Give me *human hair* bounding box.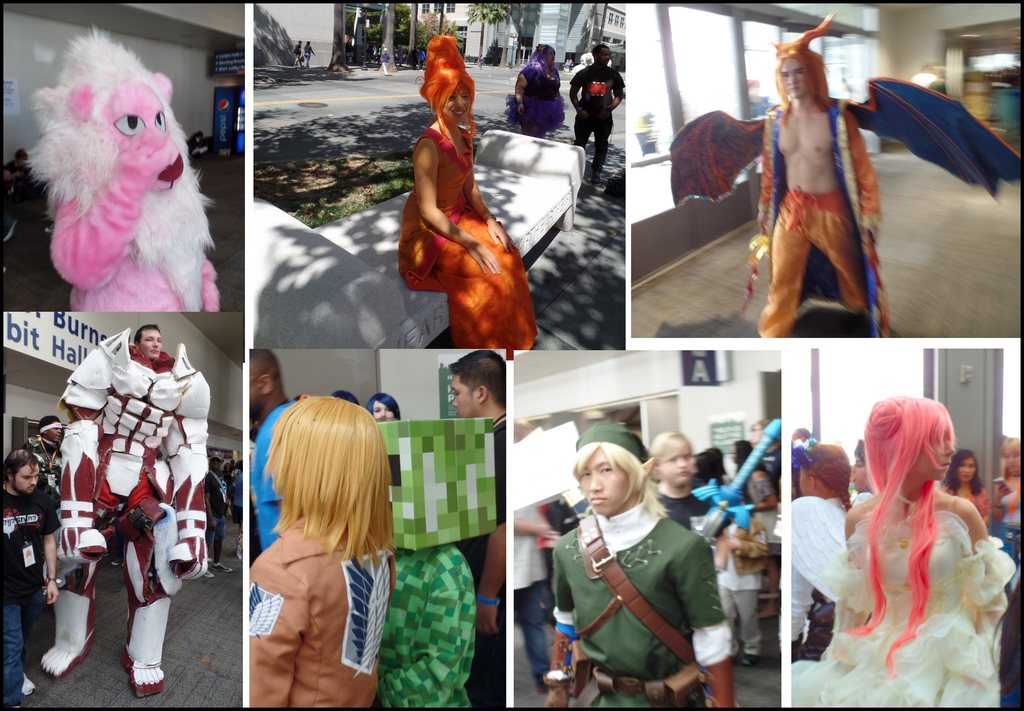
x1=446 y1=348 x2=506 y2=411.
